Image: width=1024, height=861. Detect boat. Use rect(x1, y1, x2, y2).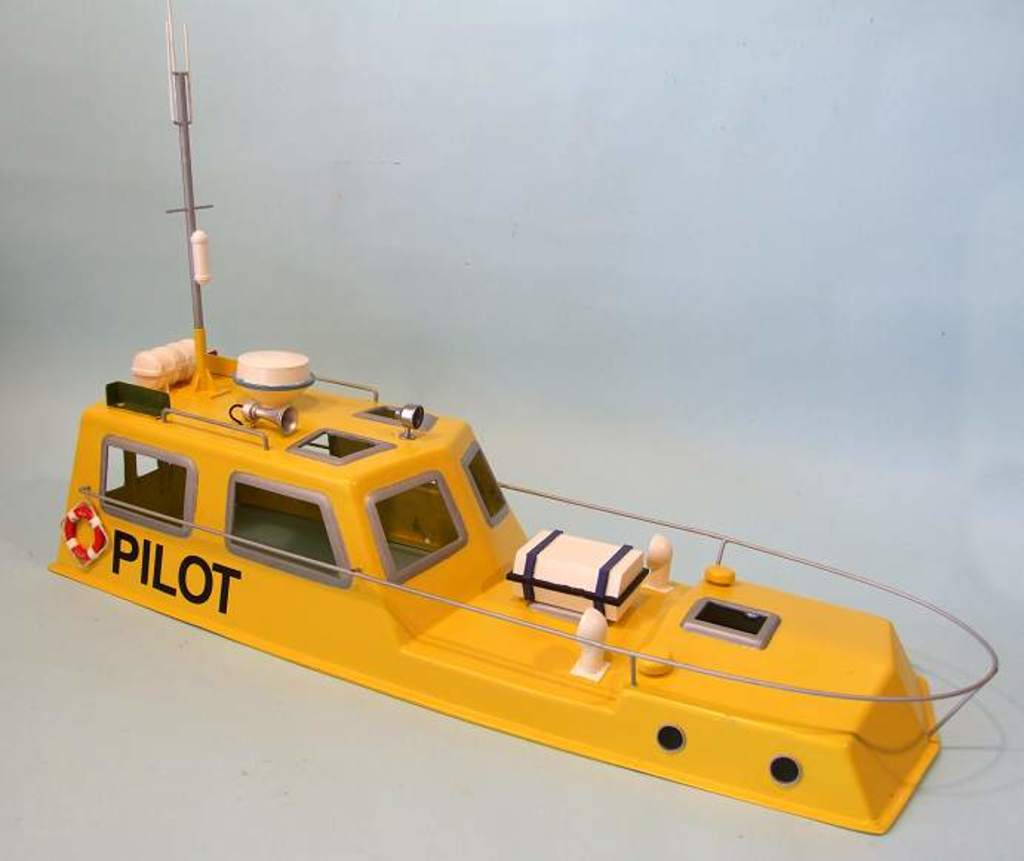
rect(44, 1, 999, 839).
